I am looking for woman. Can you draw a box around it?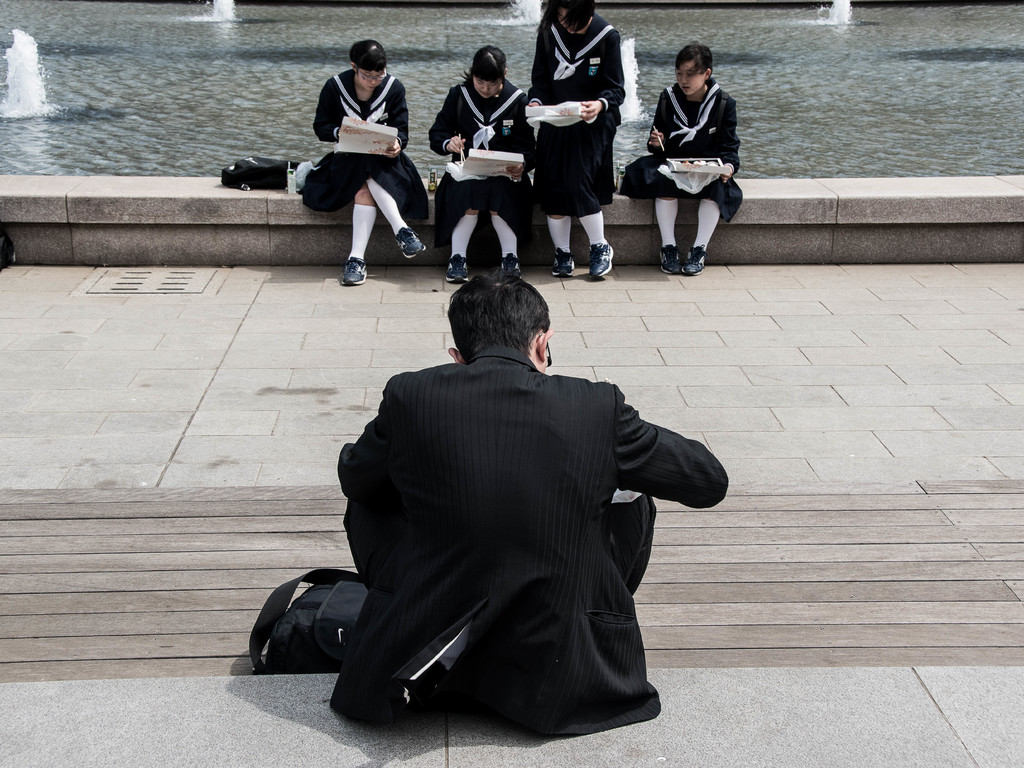
Sure, the bounding box is locate(534, 0, 628, 278).
